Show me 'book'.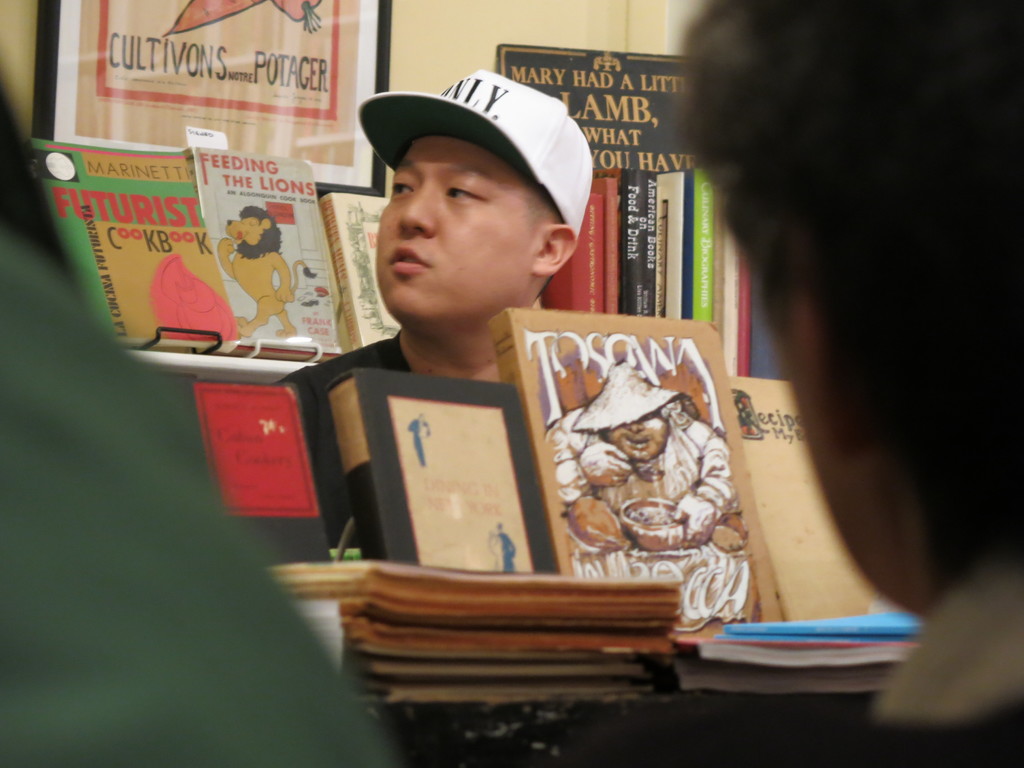
'book' is here: bbox(701, 614, 922, 698).
